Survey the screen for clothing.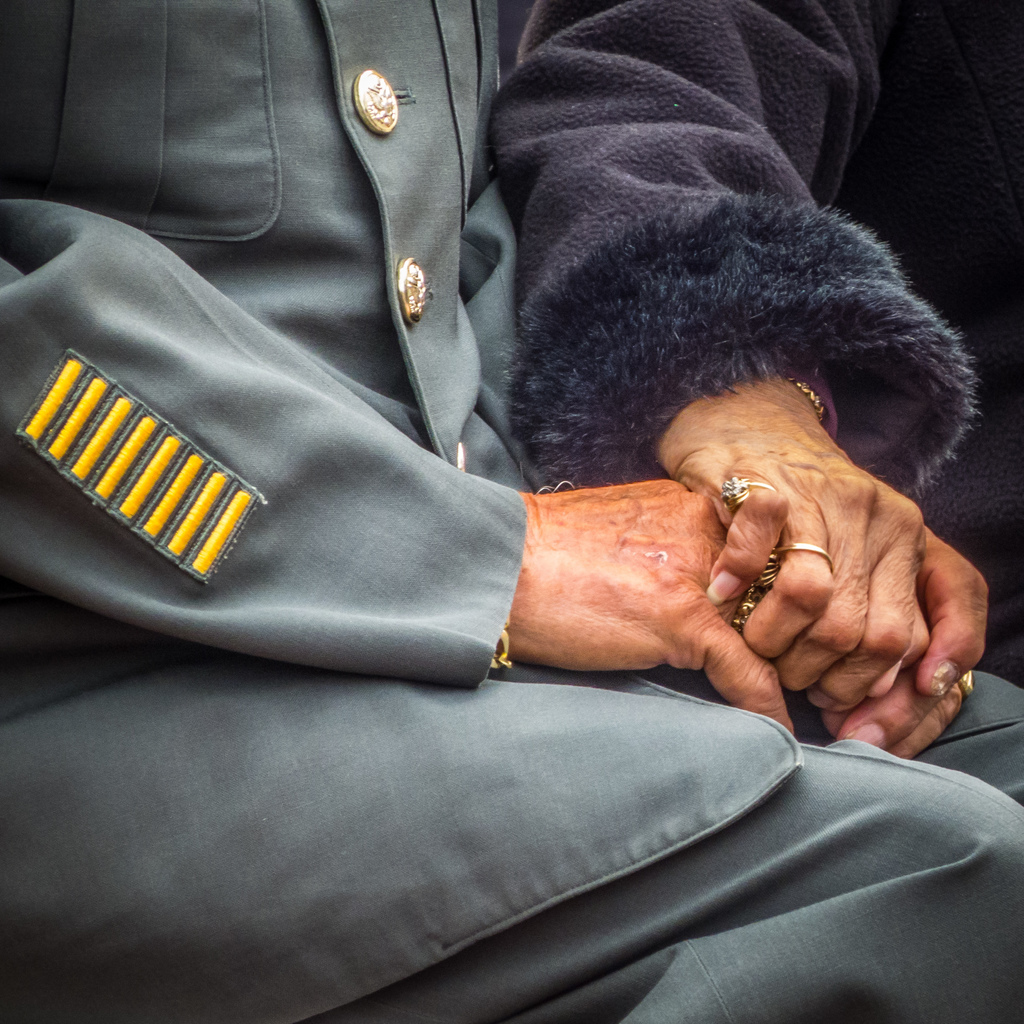
Survey found: <region>0, 1, 1023, 1023</region>.
